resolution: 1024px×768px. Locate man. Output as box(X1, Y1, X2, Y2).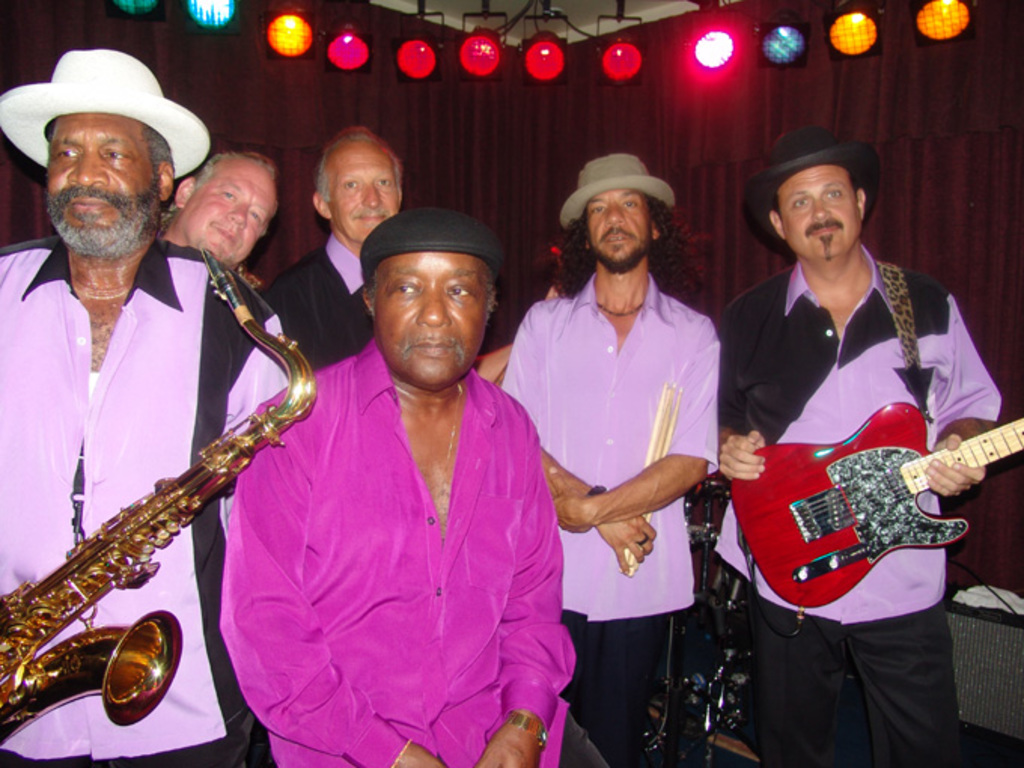
box(161, 145, 280, 280).
